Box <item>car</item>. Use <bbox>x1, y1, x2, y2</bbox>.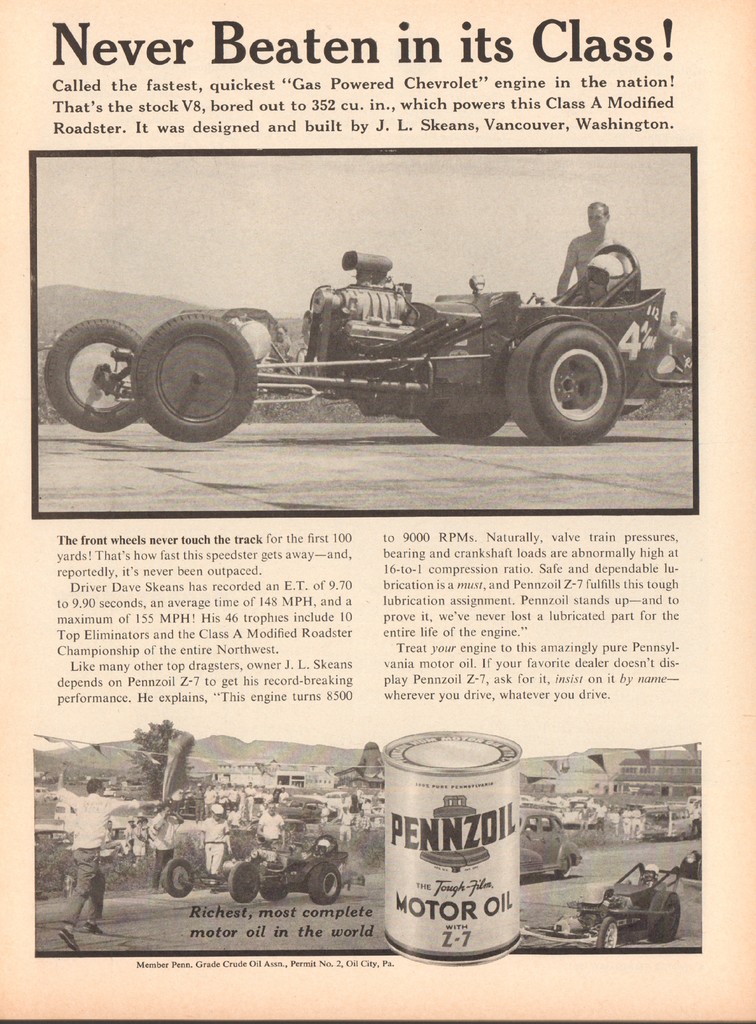
<bbox>166, 827, 345, 911</bbox>.
